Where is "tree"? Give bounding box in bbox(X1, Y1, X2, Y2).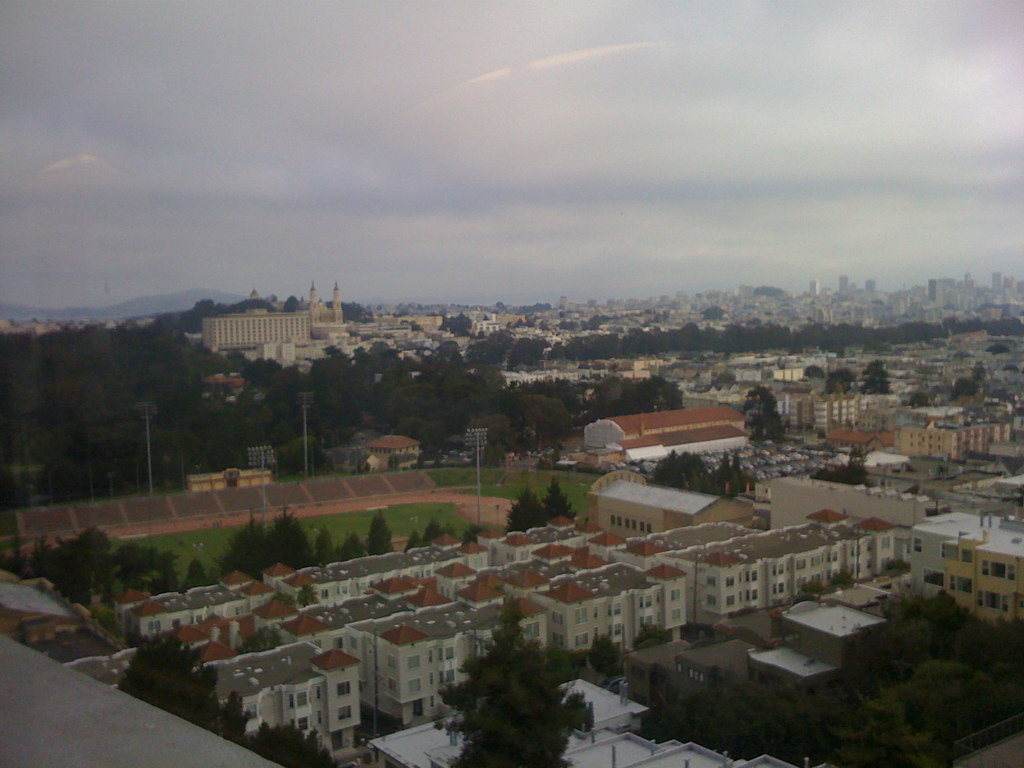
bbox(556, 335, 581, 359).
